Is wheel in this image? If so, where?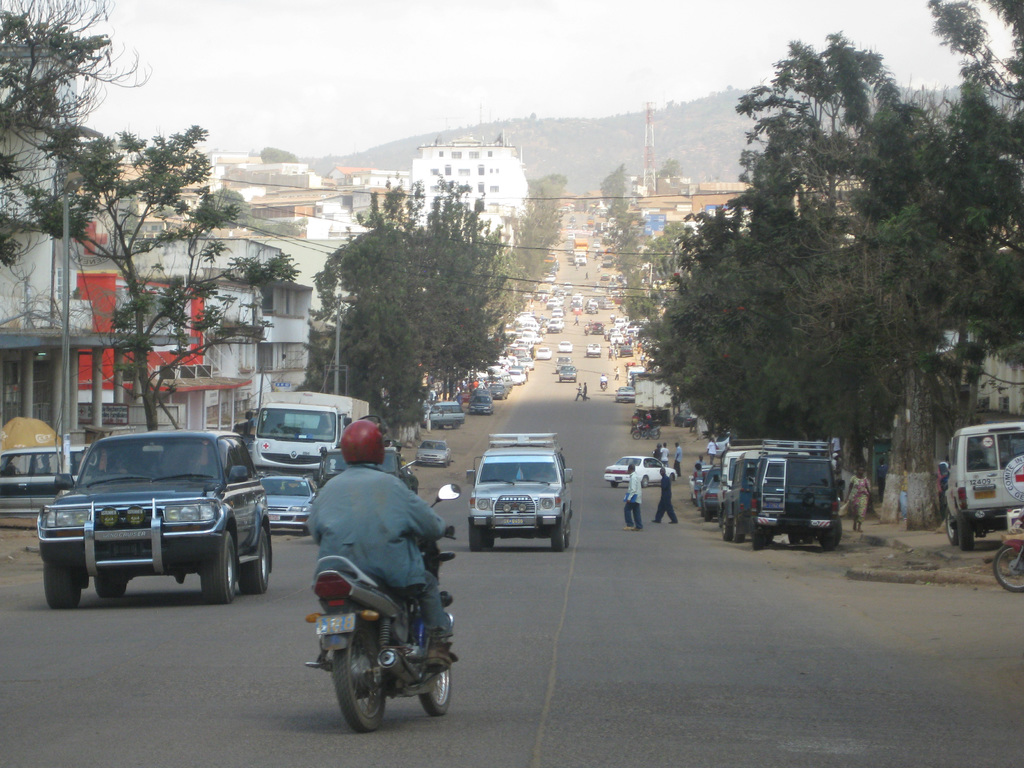
Yes, at [left=239, top=526, right=269, bottom=595].
